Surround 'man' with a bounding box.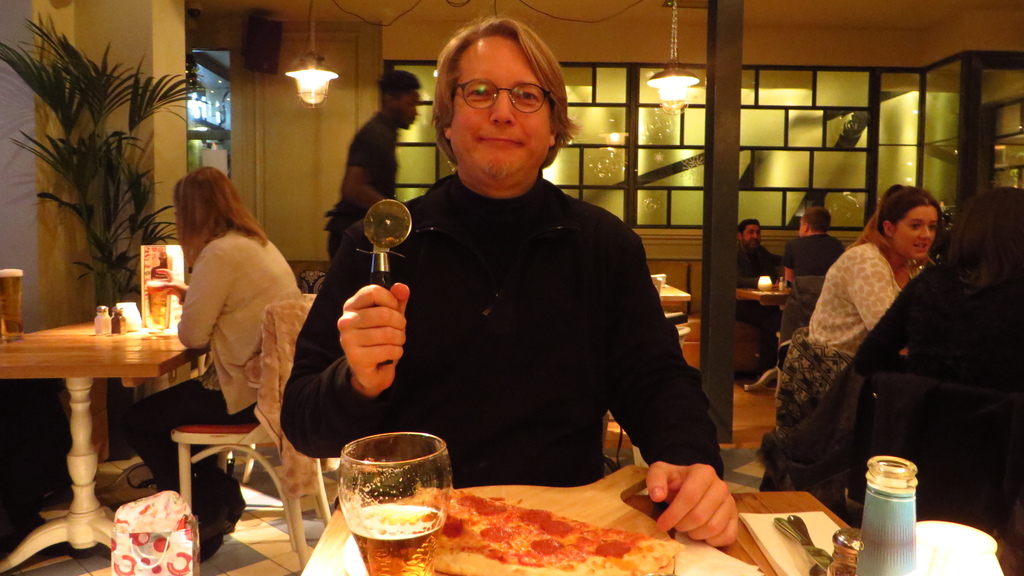
bbox=[323, 68, 422, 262].
